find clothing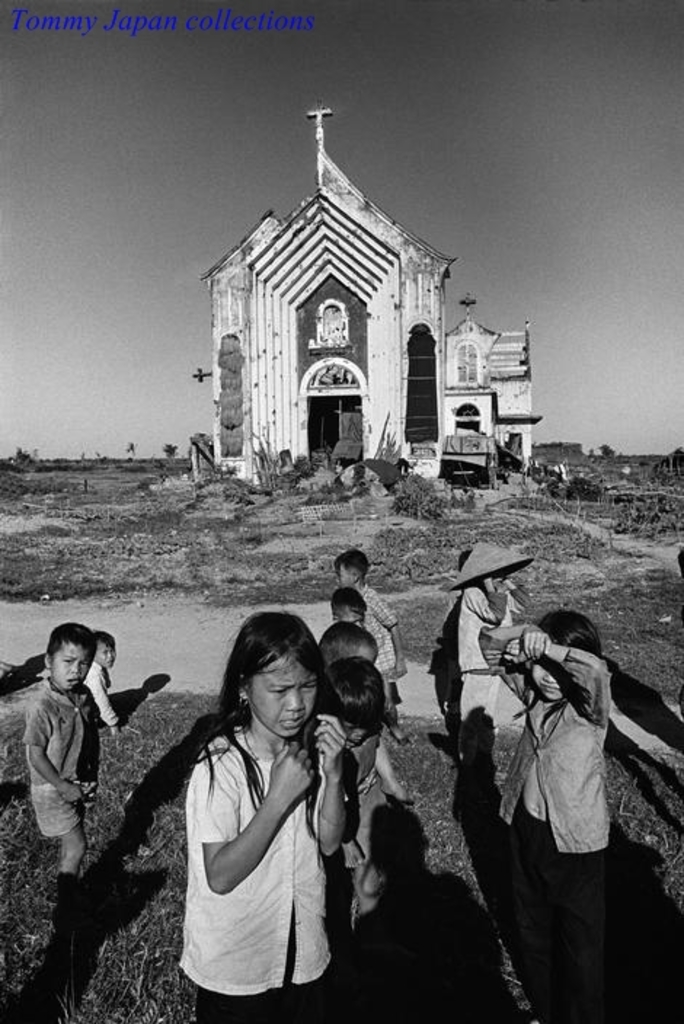
[445, 576, 518, 758]
